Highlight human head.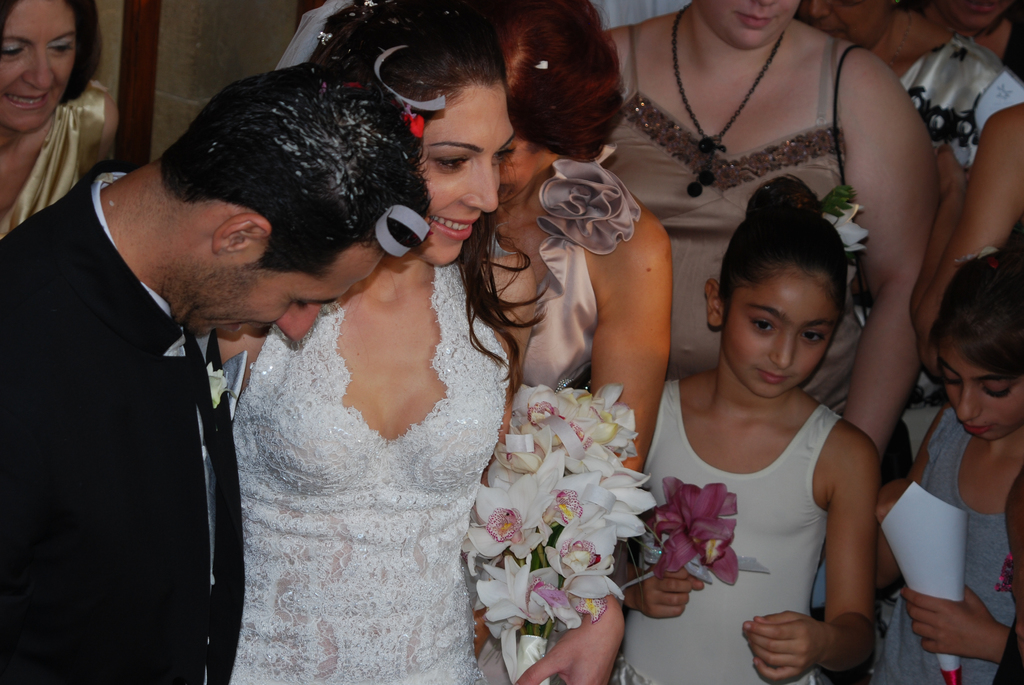
Highlighted region: box(926, 247, 1023, 446).
